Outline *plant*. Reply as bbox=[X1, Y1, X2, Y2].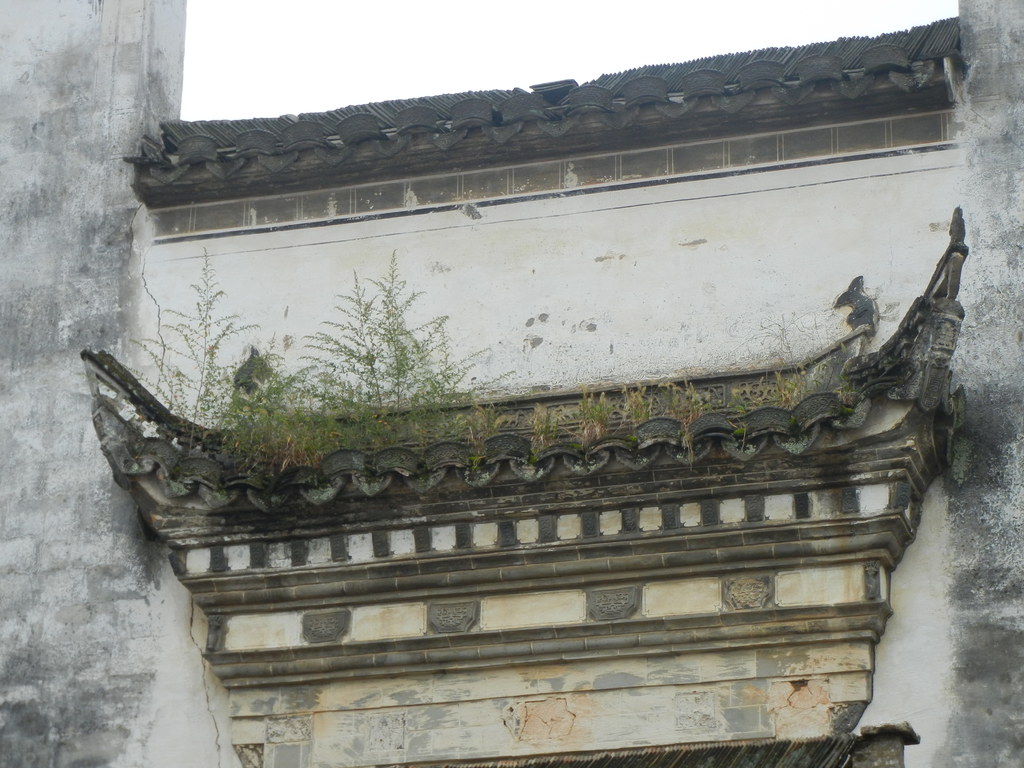
bbox=[770, 369, 797, 408].
